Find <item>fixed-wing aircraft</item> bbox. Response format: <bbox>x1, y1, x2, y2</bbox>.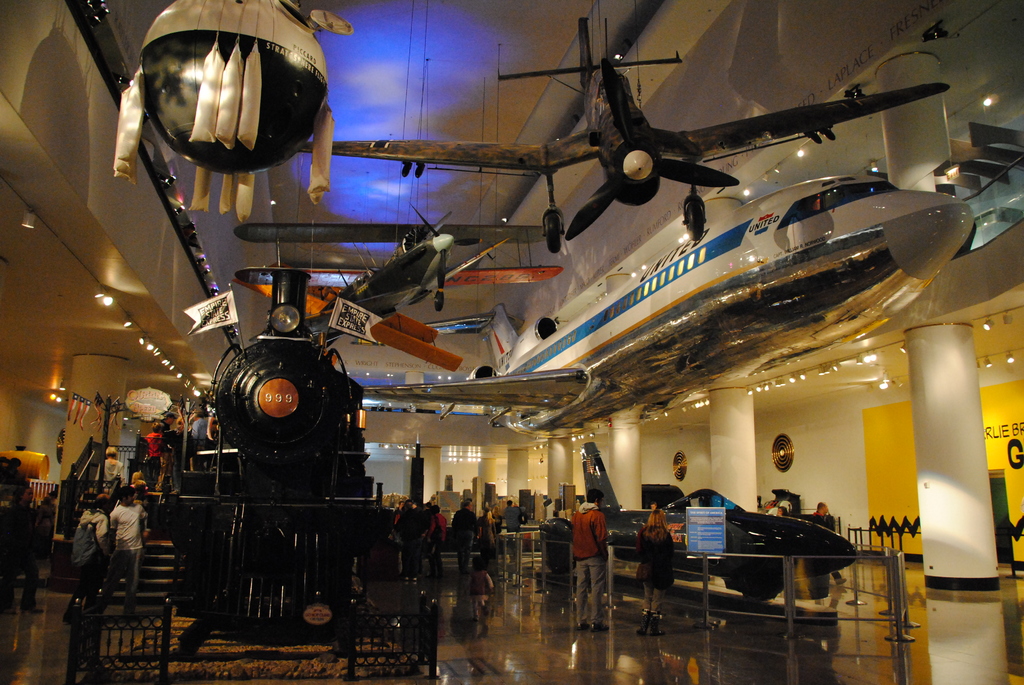
<bbox>230, 200, 566, 355</bbox>.
